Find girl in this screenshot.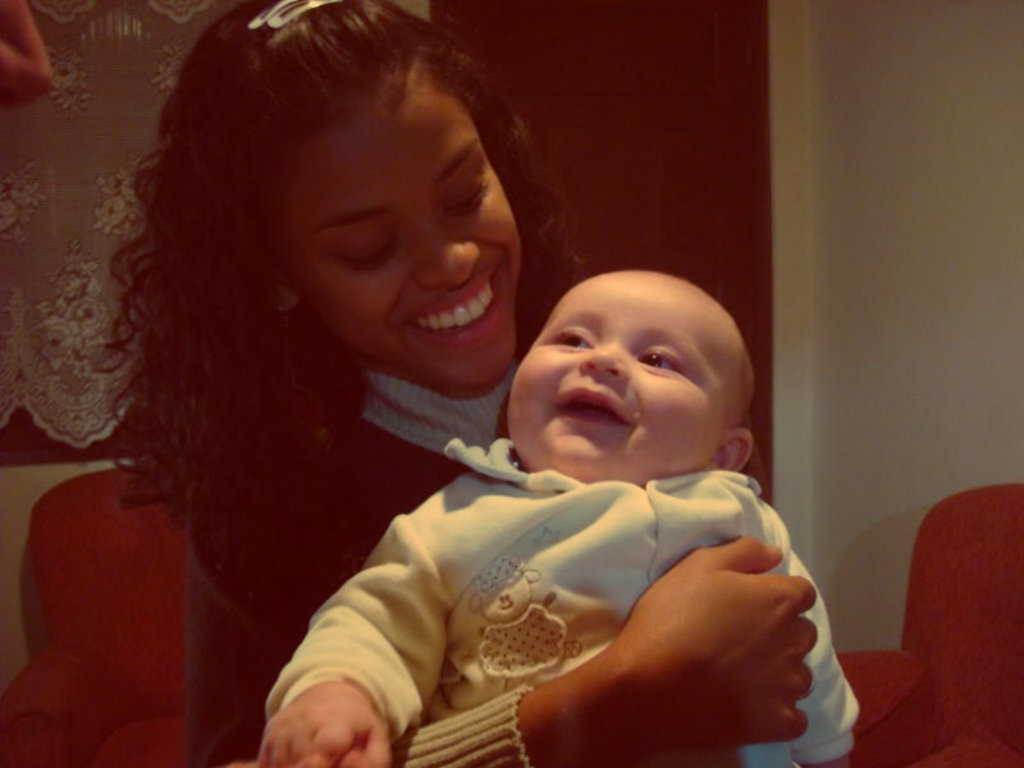
The bounding box for girl is <bbox>246, 260, 860, 765</bbox>.
